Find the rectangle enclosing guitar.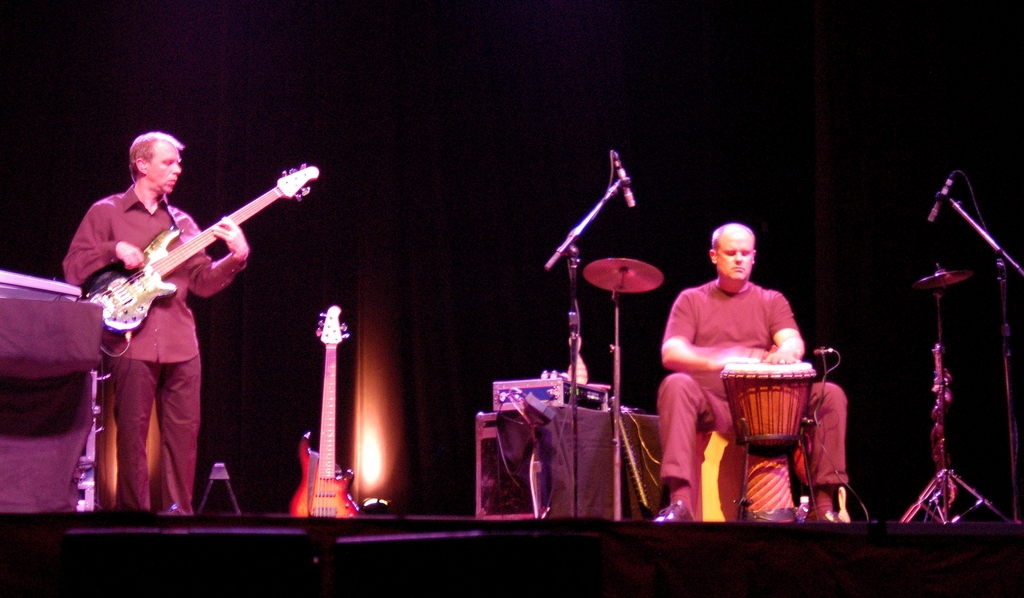
bbox=[81, 163, 322, 354].
